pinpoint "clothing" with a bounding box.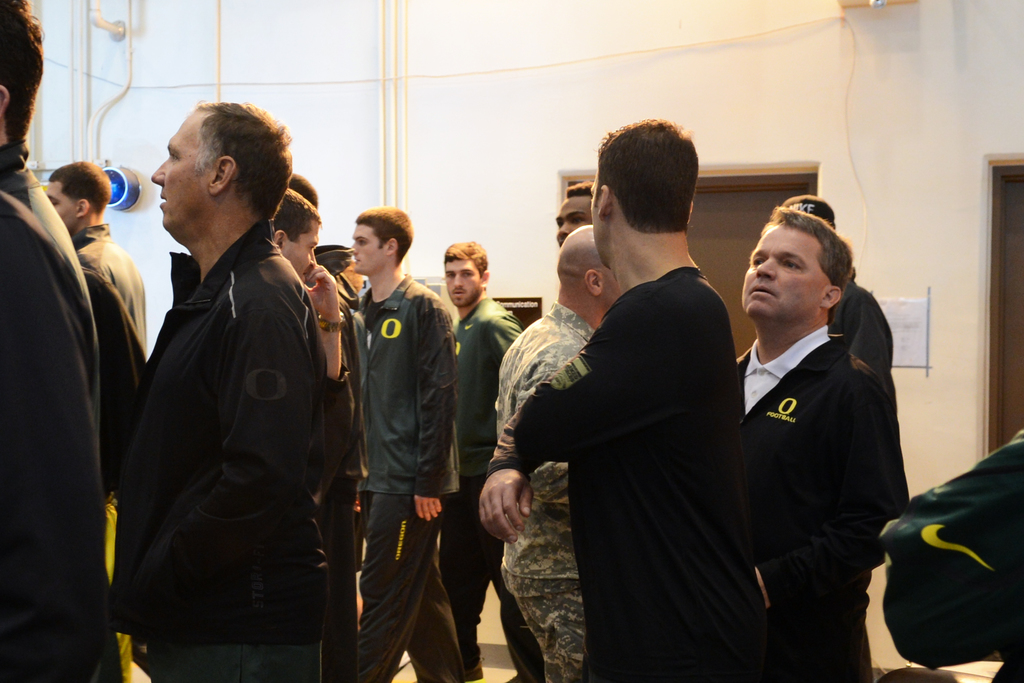
bbox(67, 212, 151, 368).
